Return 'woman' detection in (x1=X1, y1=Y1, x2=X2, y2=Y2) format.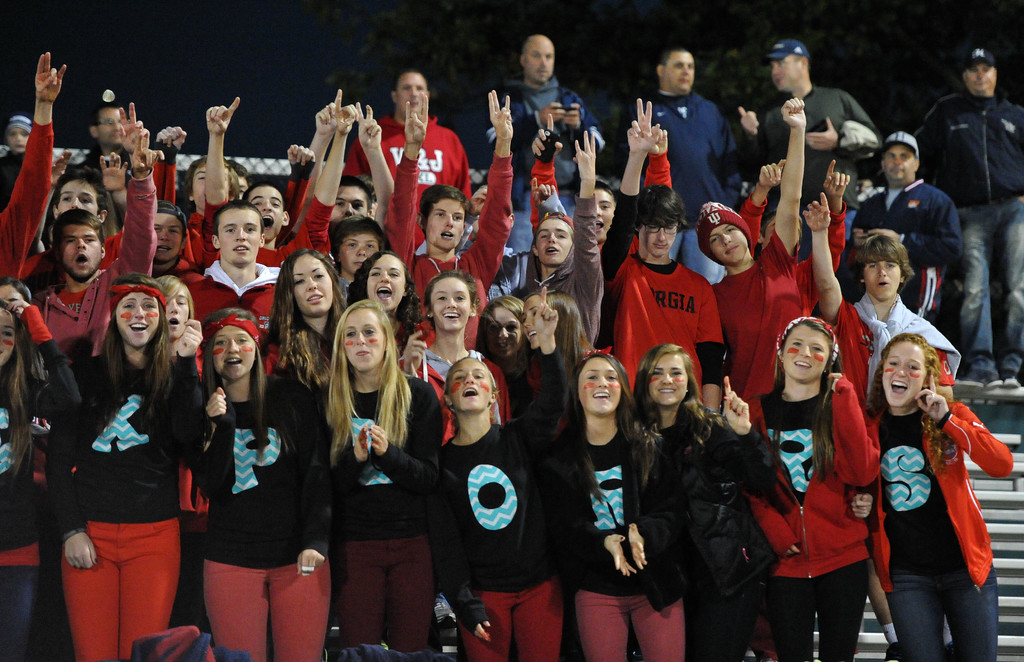
(x1=0, y1=114, x2=33, y2=220).
